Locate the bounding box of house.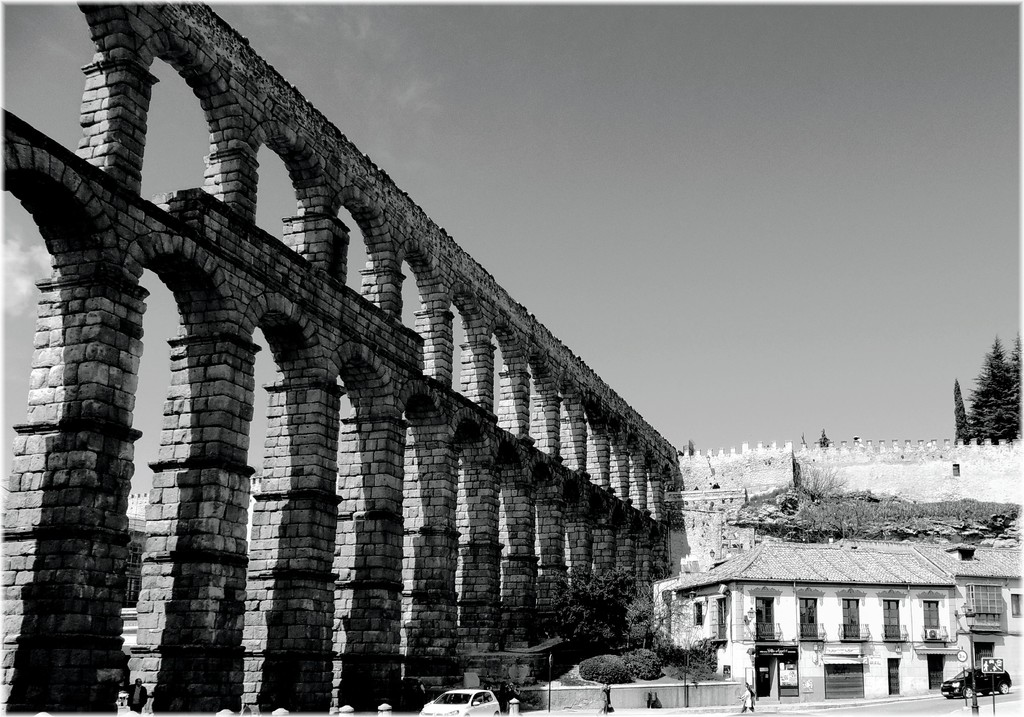
Bounding box: [649,540,984,698].
